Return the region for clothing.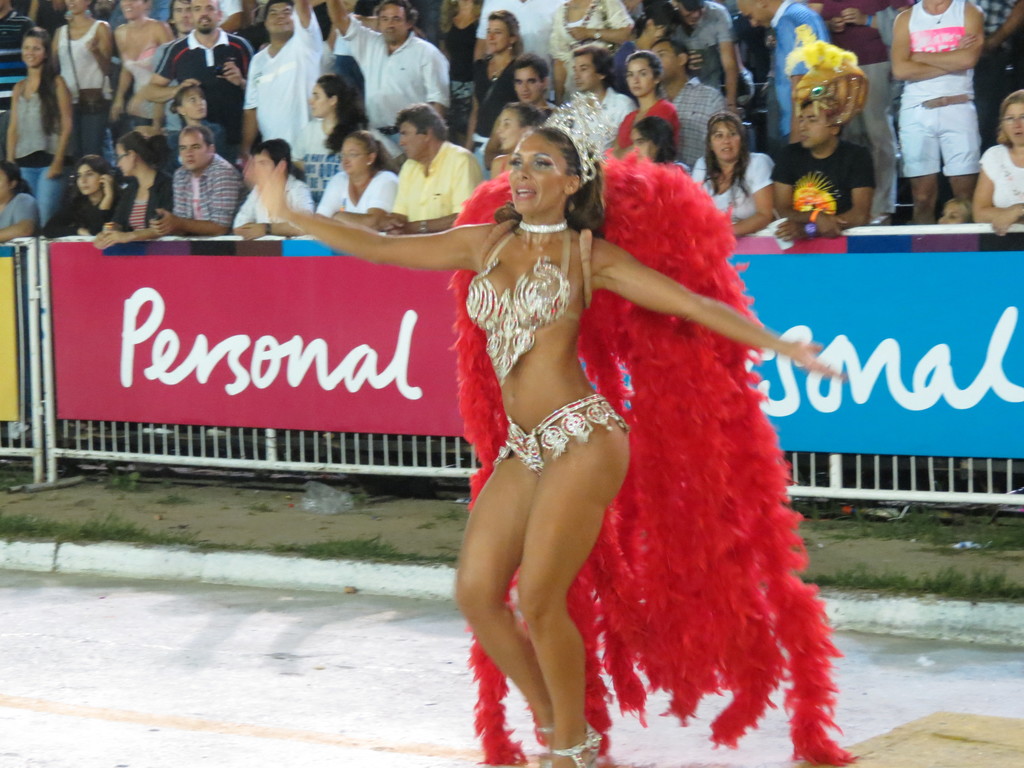
[153,26,256,166].
